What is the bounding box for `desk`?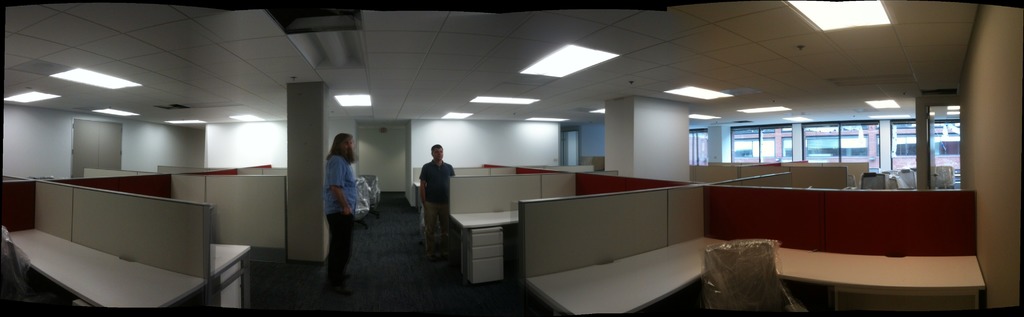
crop(3, 141, 294, 314).
